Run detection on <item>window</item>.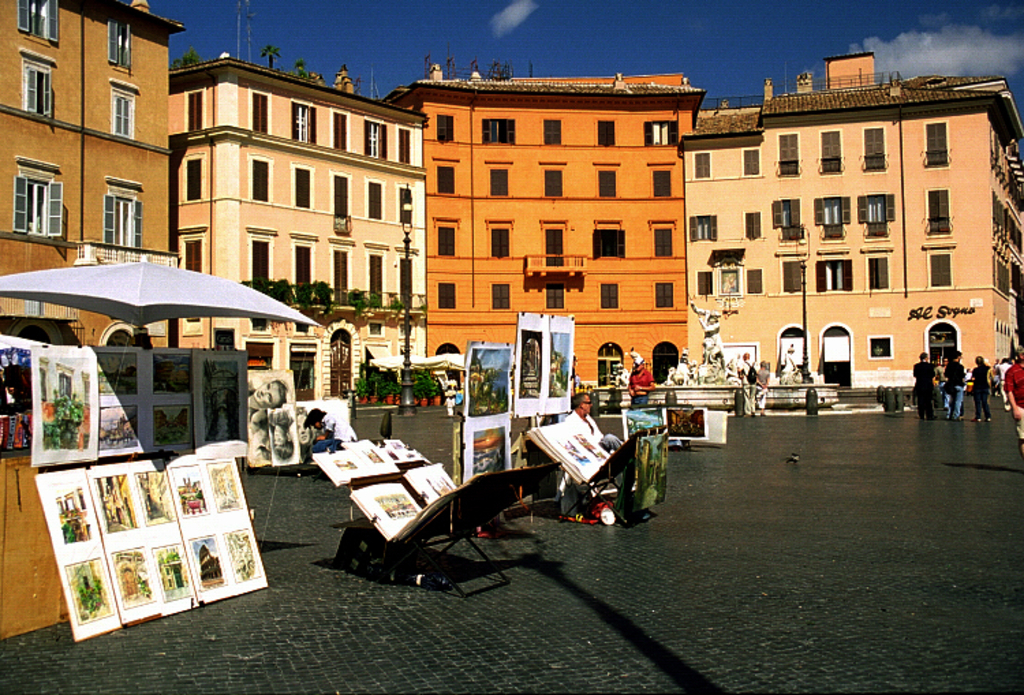
Result: bbox=[541, 167, 564, 199].
